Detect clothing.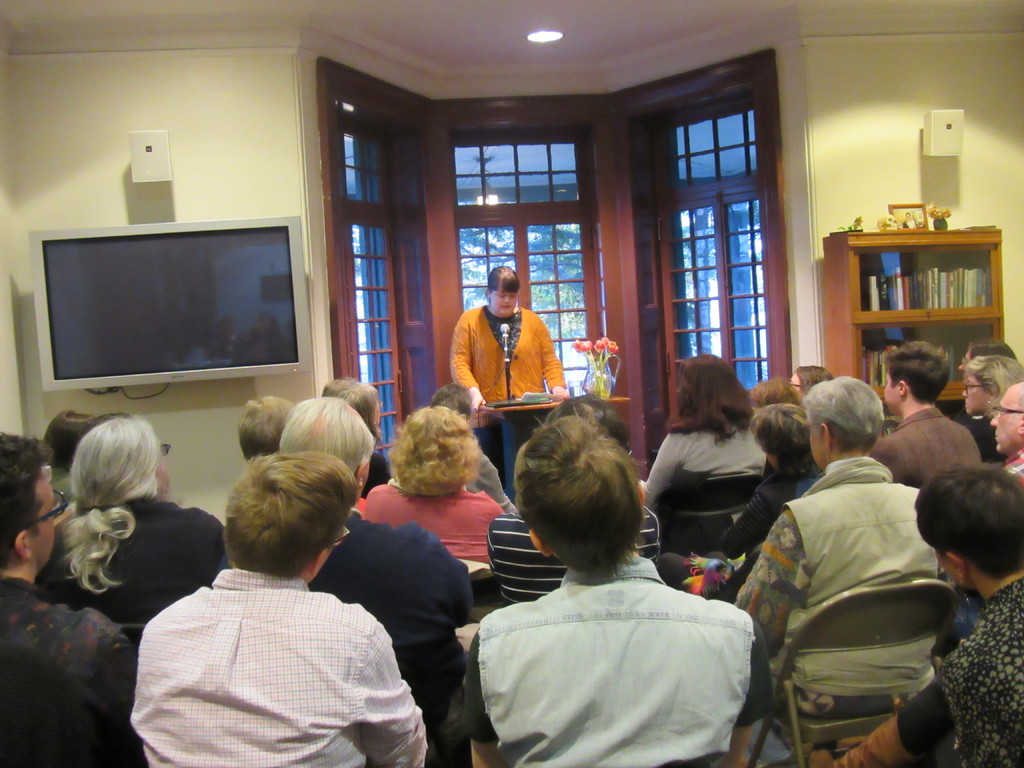
Detected at 0,573,144,767.
